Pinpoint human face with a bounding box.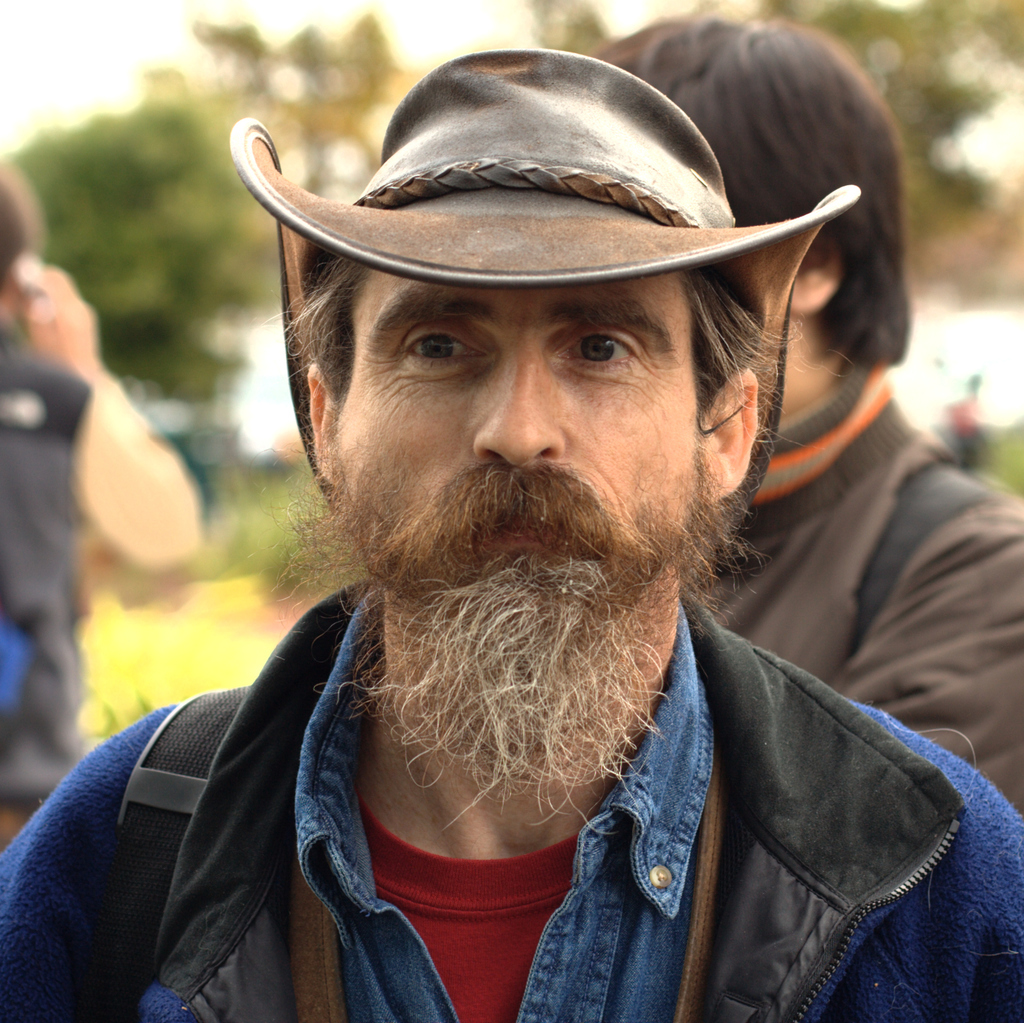
crop(334, 277, 696, 616).
